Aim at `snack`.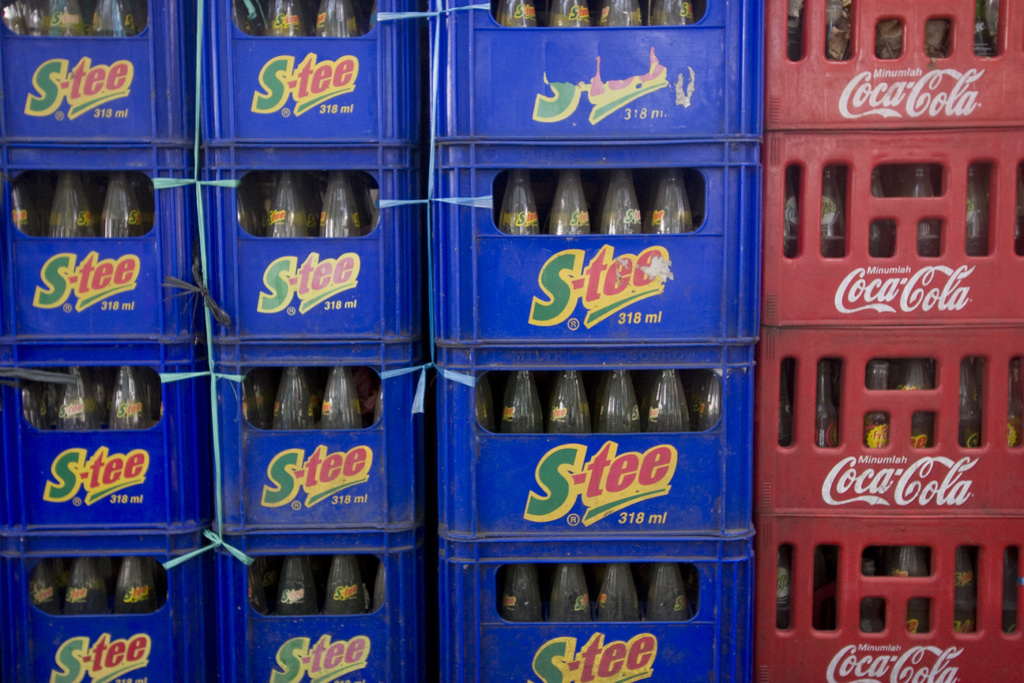
Aimed at [228,0,378,37].
